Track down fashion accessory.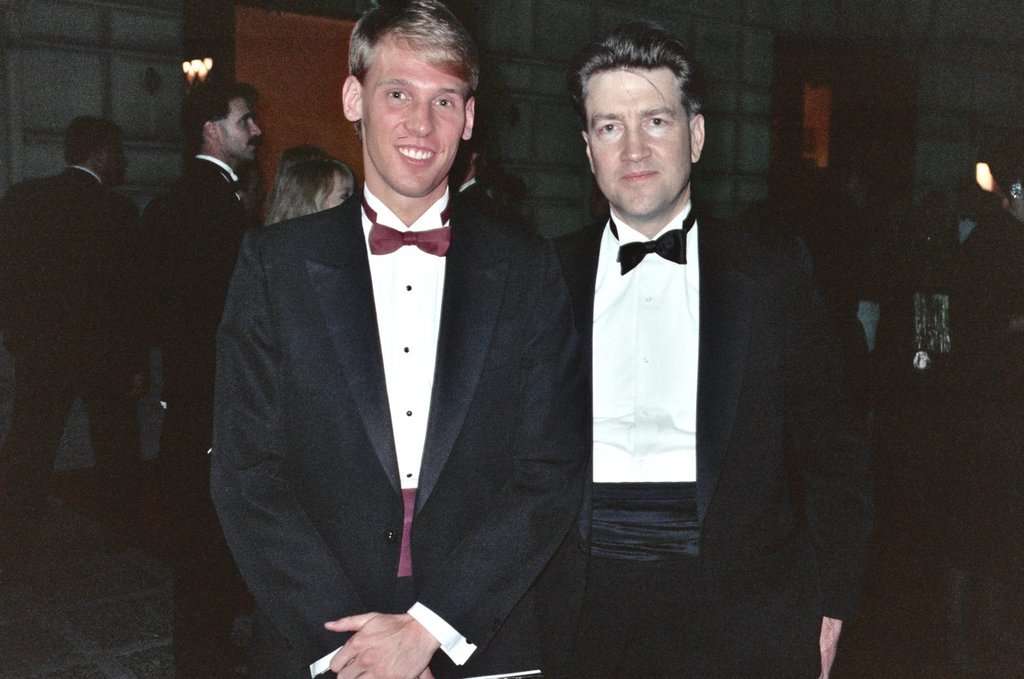
Tracked to 362,200,449,259.
